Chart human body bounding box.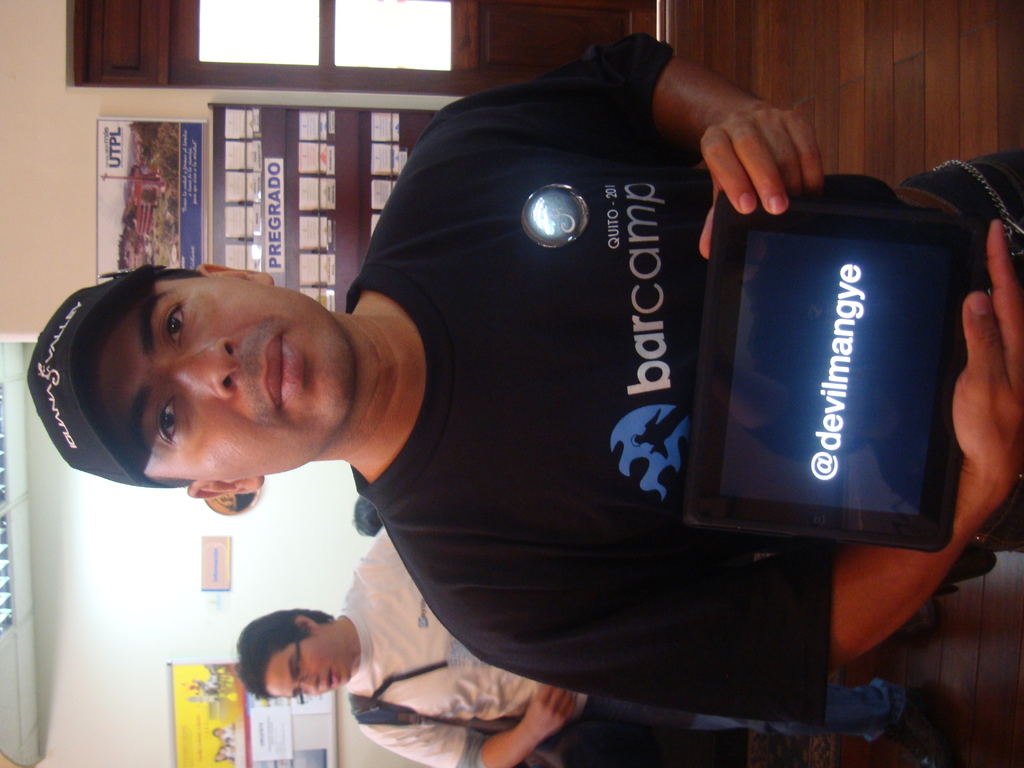
Charted: region(109, 69, 979, 710).
